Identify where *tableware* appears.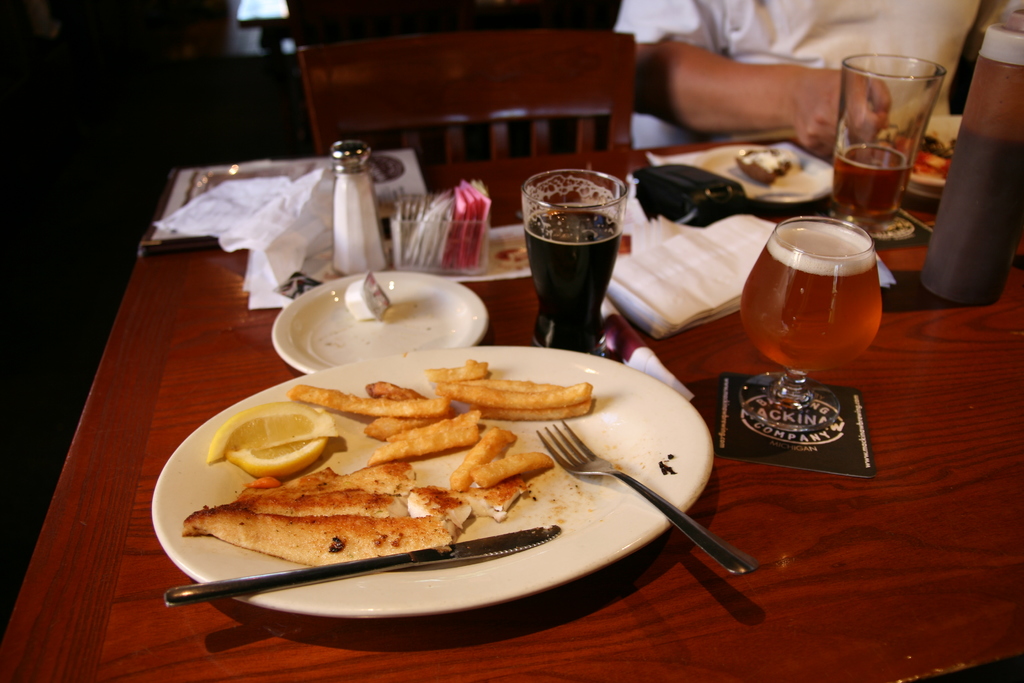
Appears at bbox=(269, 267, 495, 383).
